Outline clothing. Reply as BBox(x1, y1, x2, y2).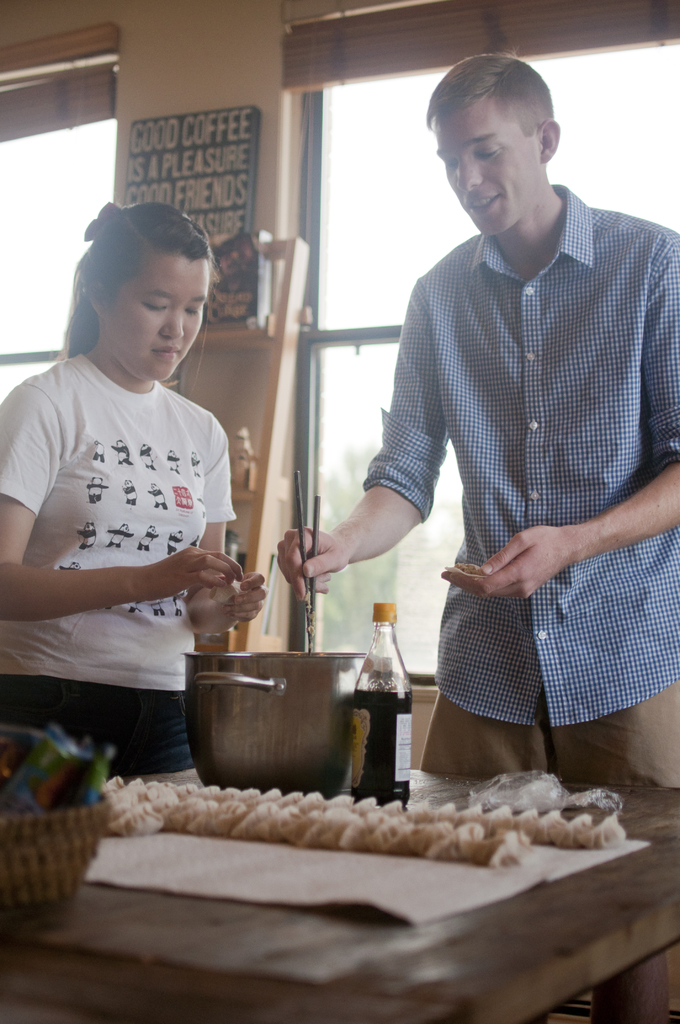
BBox(0, 358, 235, 780).
